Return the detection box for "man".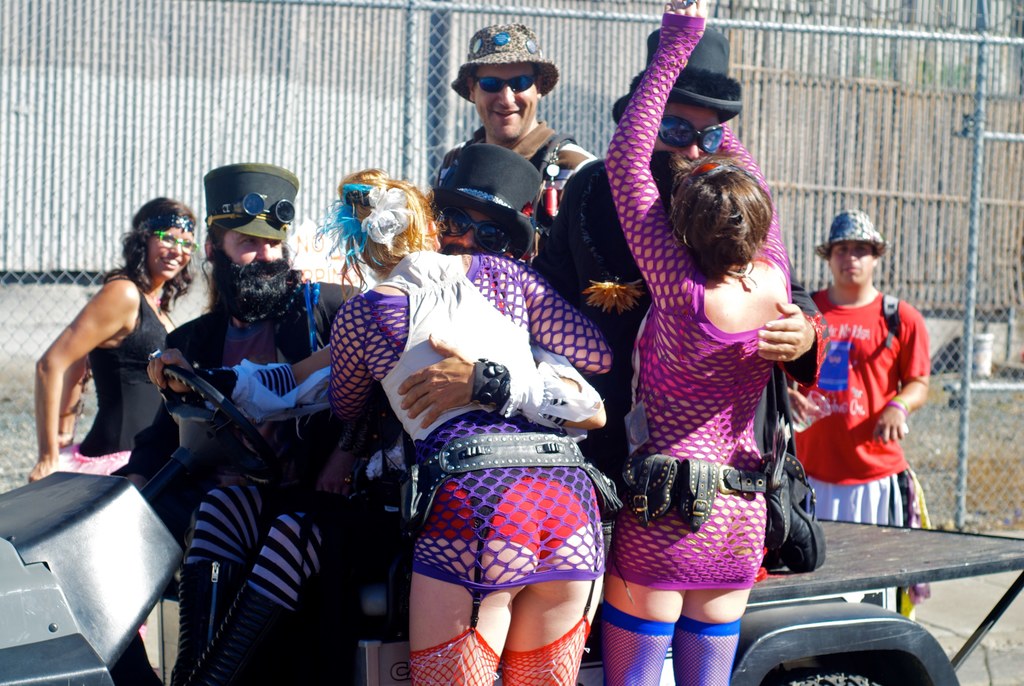
bbox=(157, 156, 378, 431).
